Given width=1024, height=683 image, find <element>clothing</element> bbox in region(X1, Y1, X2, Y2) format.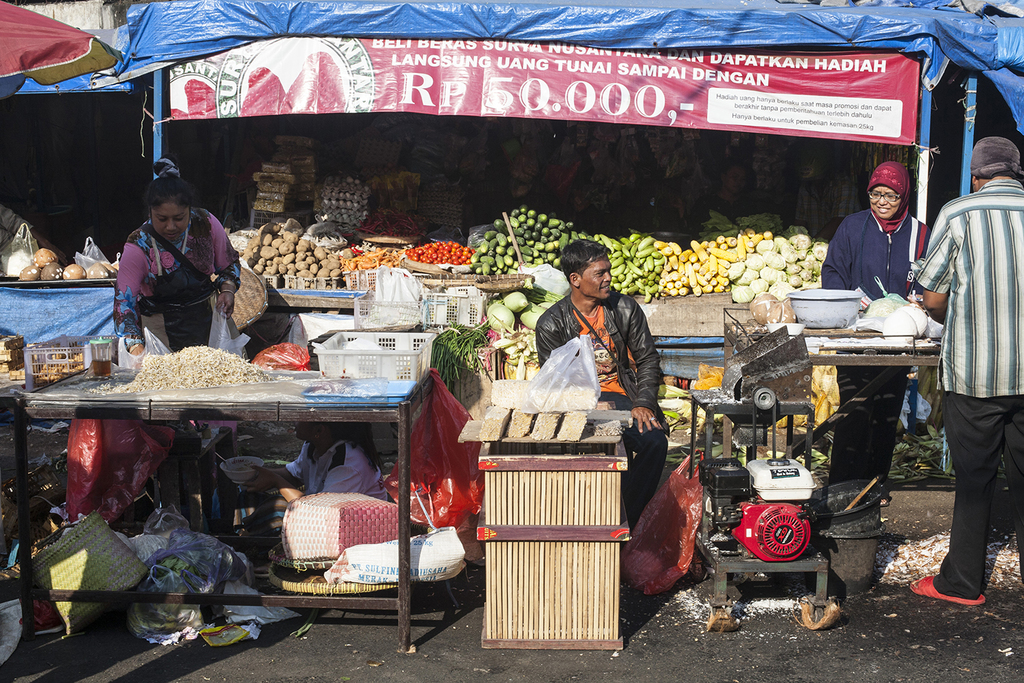
region(110, 202, 241, 497).
